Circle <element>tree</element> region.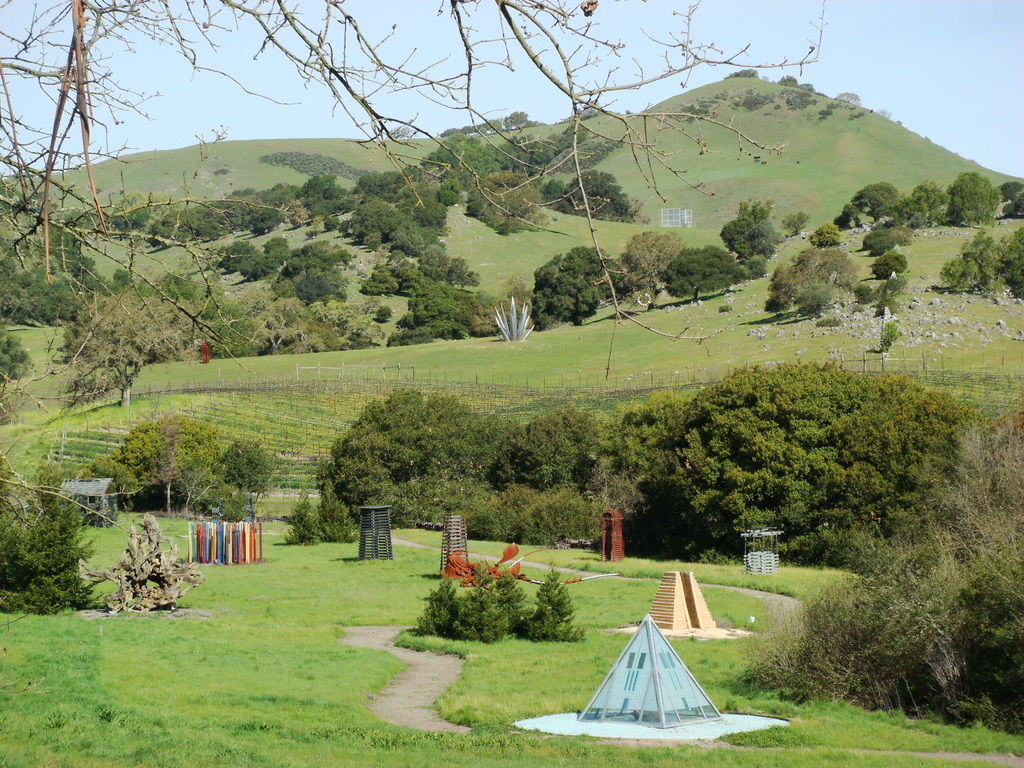
Region: pyautogui.locateOnScreen(0, 0, 827, 628).
